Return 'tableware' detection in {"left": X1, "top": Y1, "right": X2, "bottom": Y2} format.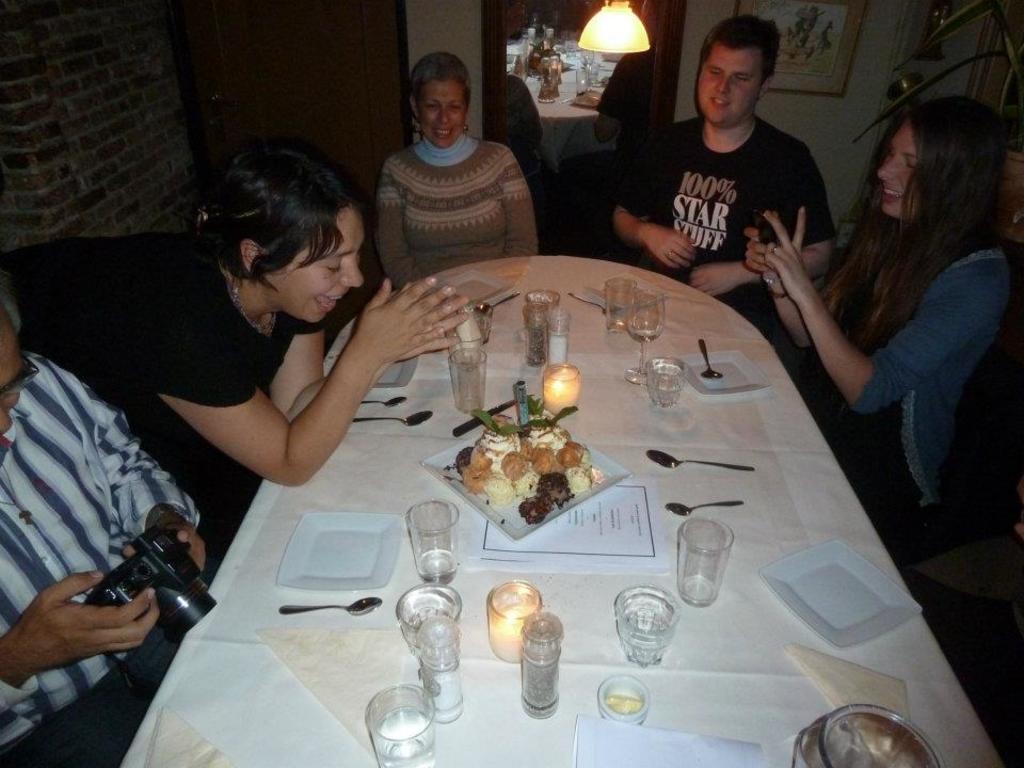
{"left": 373, "top": 345, "right": 414, "bottom": 389}.
